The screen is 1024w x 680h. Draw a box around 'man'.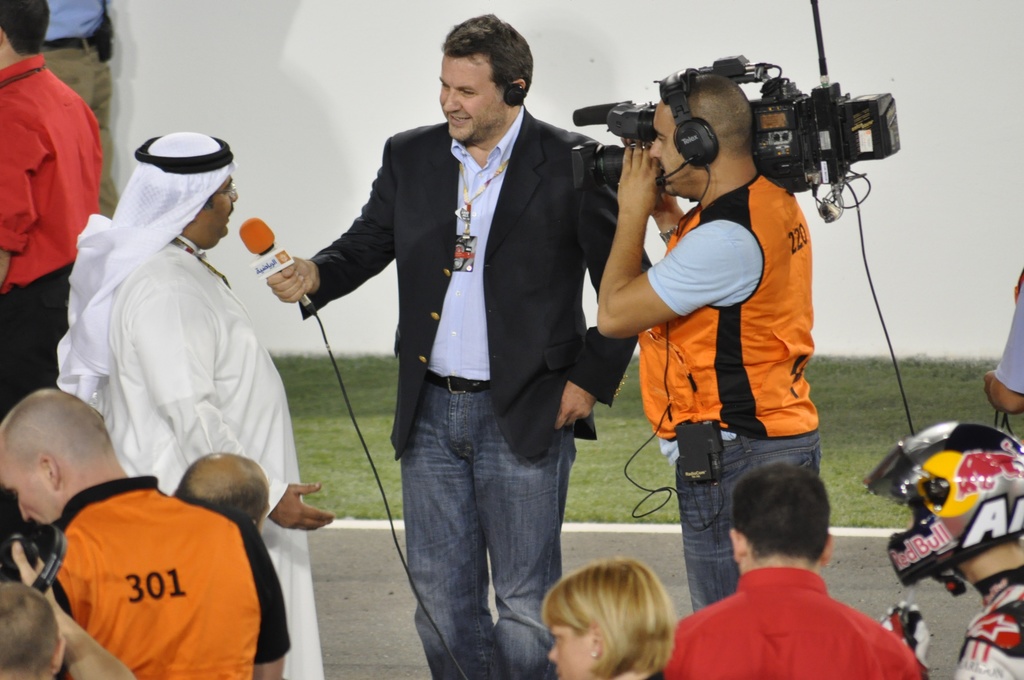
pyautogui.locateOnScreen(166, 441, 268, 524).
